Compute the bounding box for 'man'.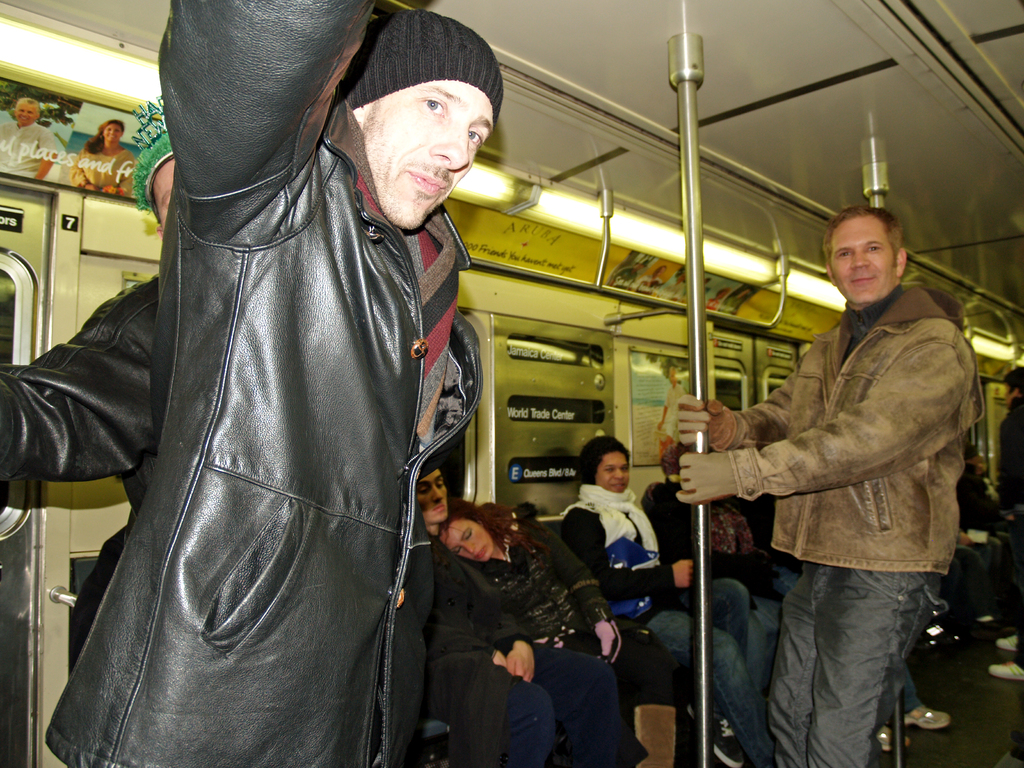
[left=0, top=97, right=176, bottom=669].
